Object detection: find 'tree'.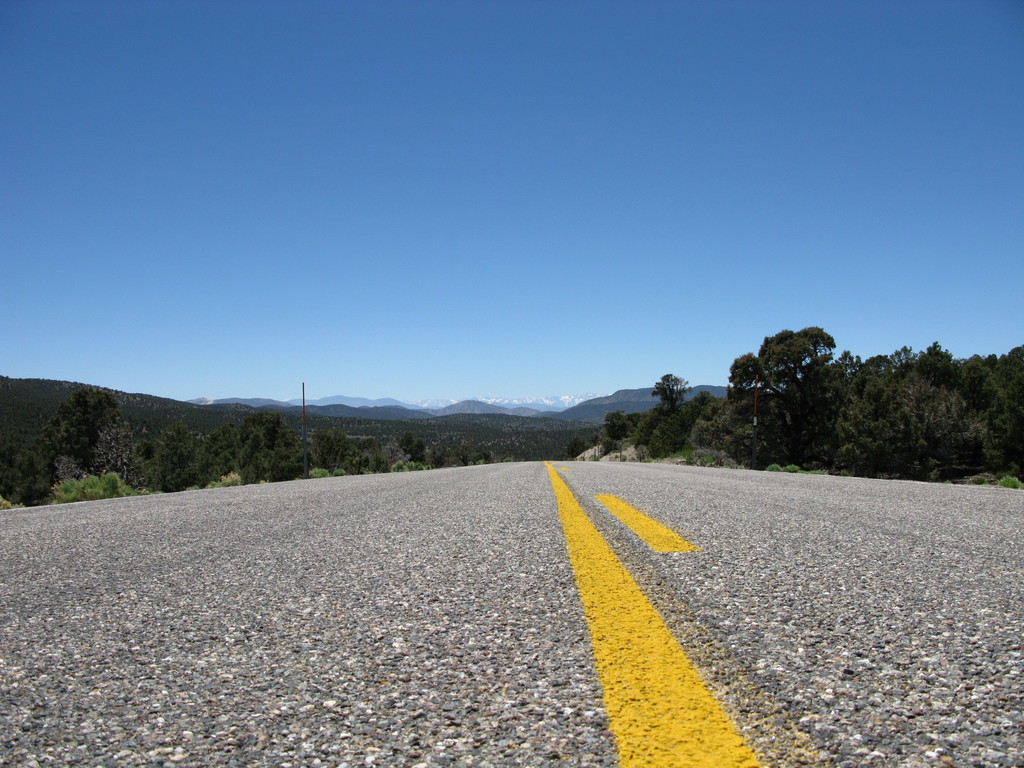
736, 317, 854, 429.
